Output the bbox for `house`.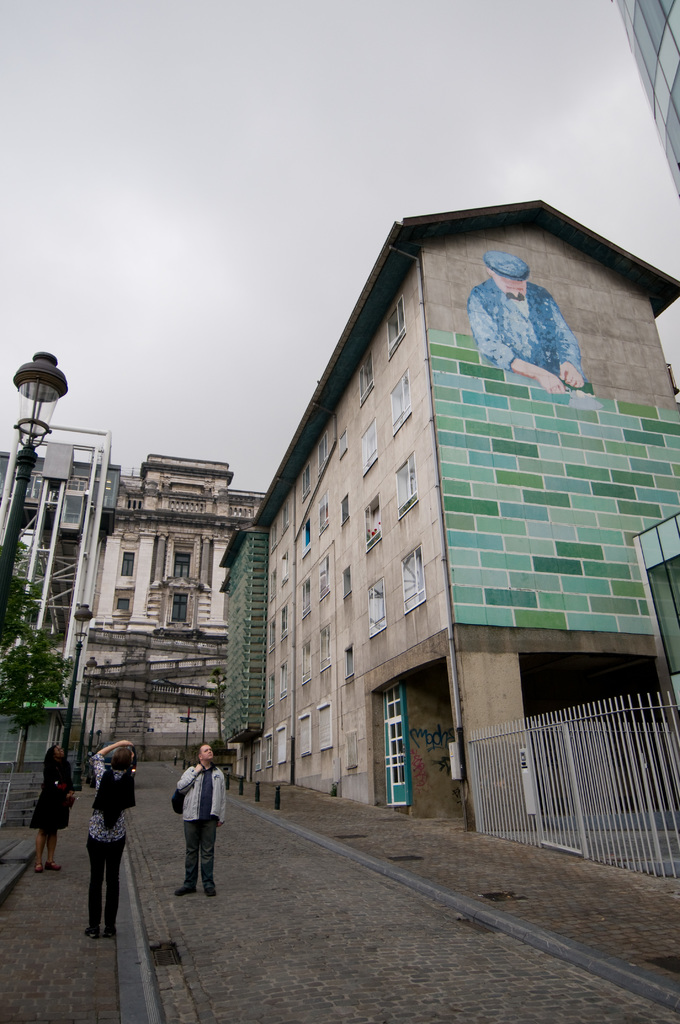
x1=252, y1=199, x2=679, y2=840.
